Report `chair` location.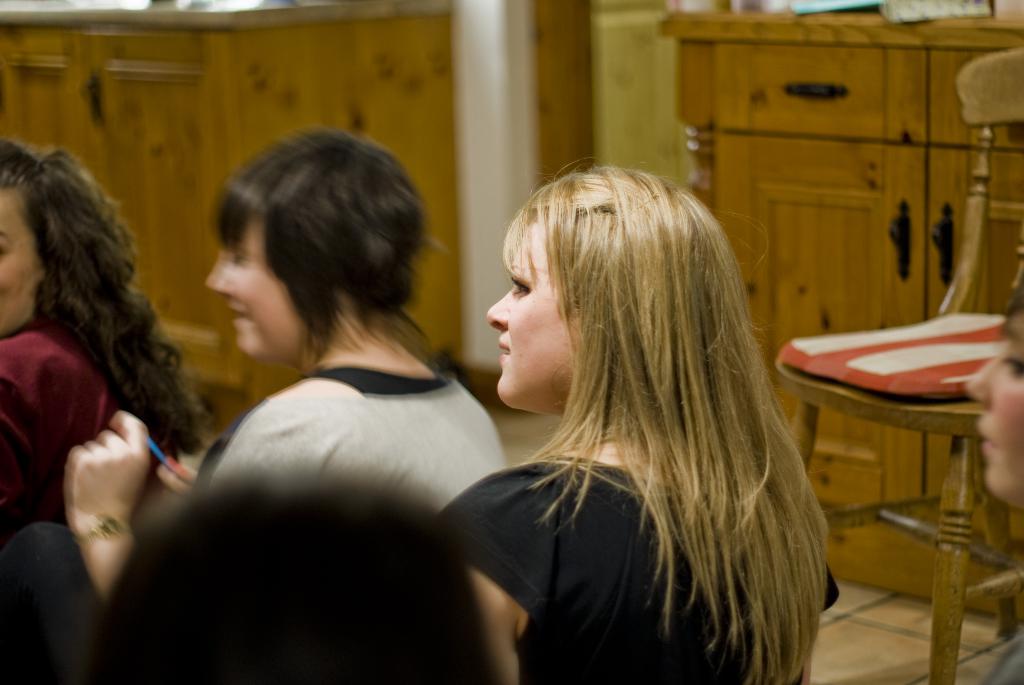
Report: 776,42,1023,684.
